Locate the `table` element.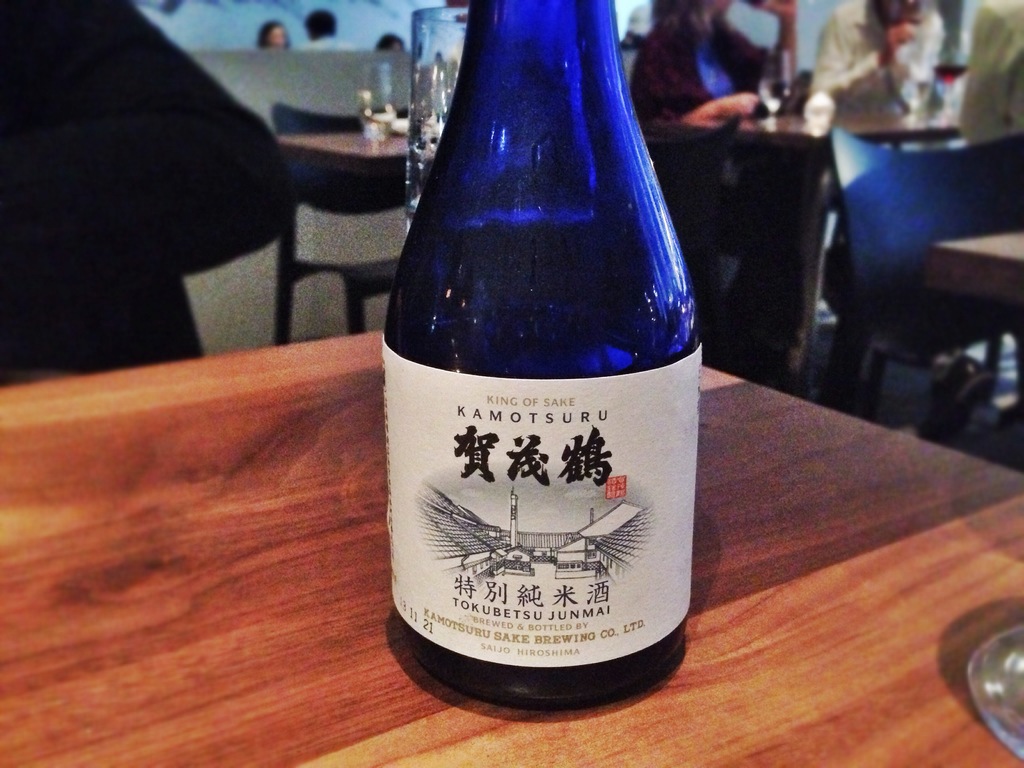
Element bbox: pyautogui.locateOnScreen(277, 125, 411, 186).
